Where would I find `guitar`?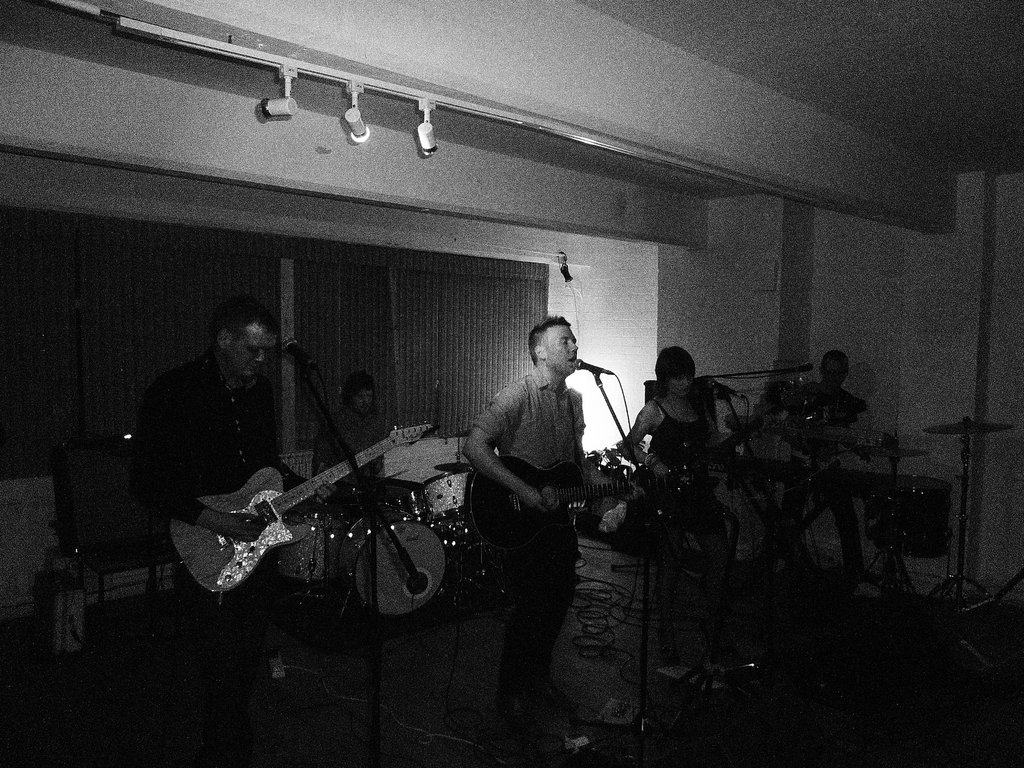
At bbox(461, 454, 646, 549).
